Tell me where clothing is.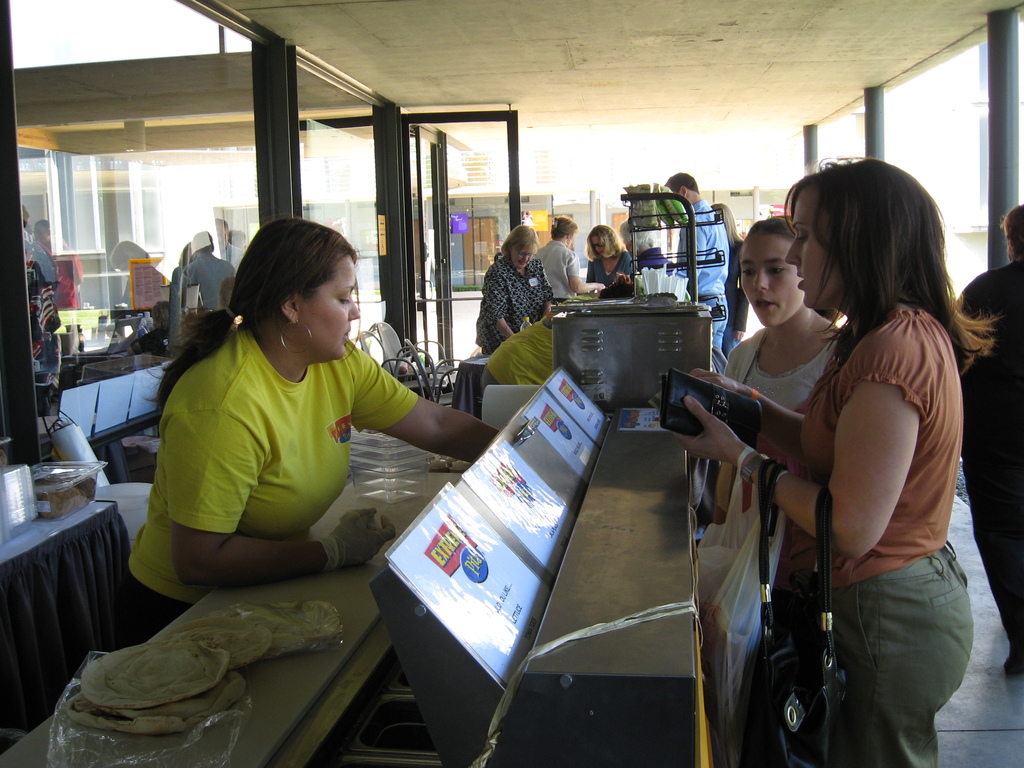
clothing is at <region>76, 322, 419, 673</region>.
